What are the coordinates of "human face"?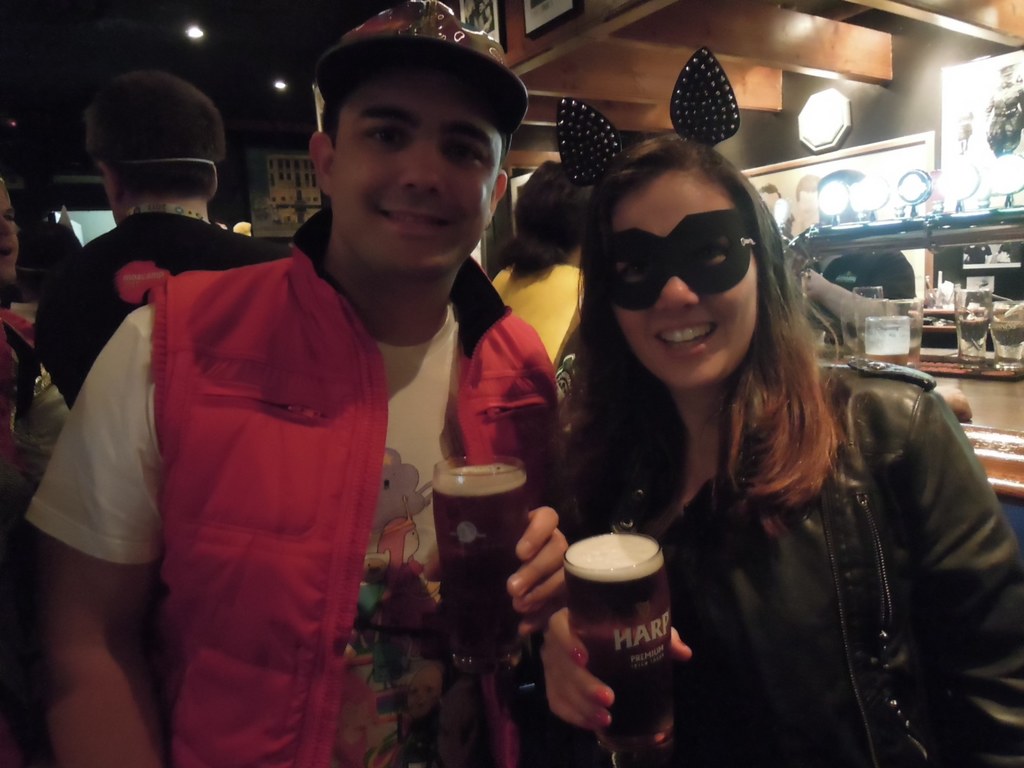
331 64 490 273.
